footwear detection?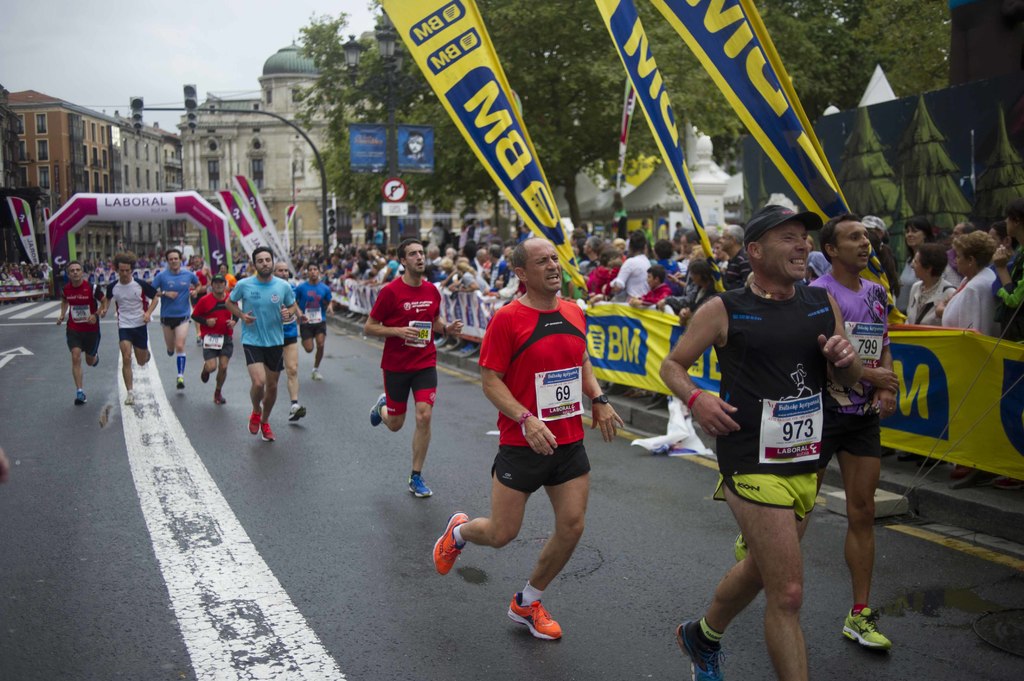
bbox=[436, 513, 471, 575]
